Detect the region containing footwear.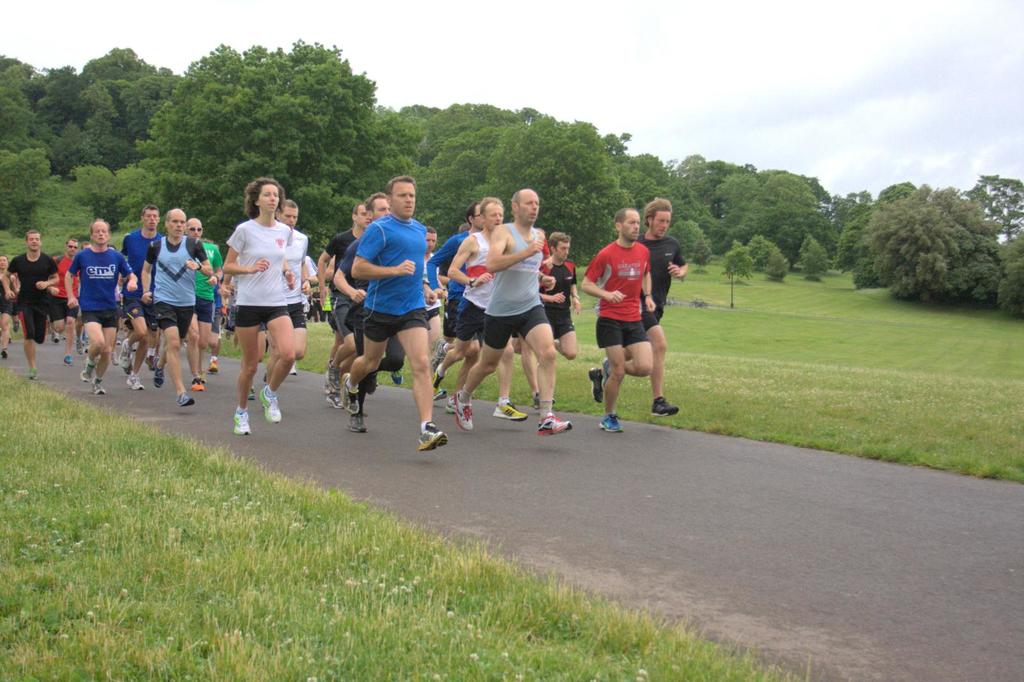
pyautogui.locateOnScreen(321, 369, 343, 407).
